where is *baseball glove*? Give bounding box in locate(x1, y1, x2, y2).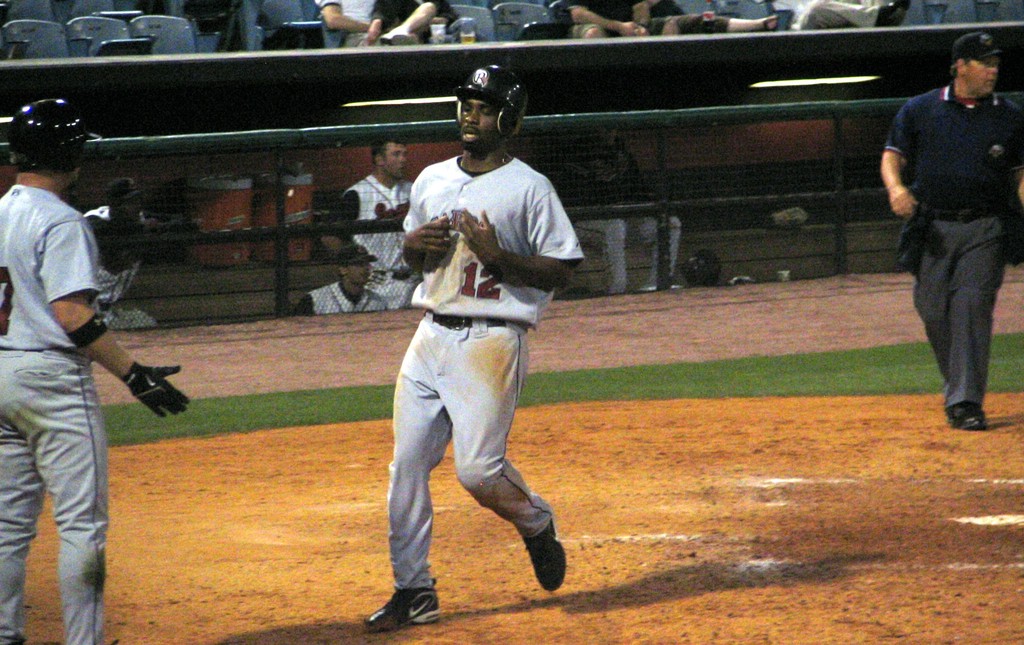
locate(120, 360, 191, 421).
